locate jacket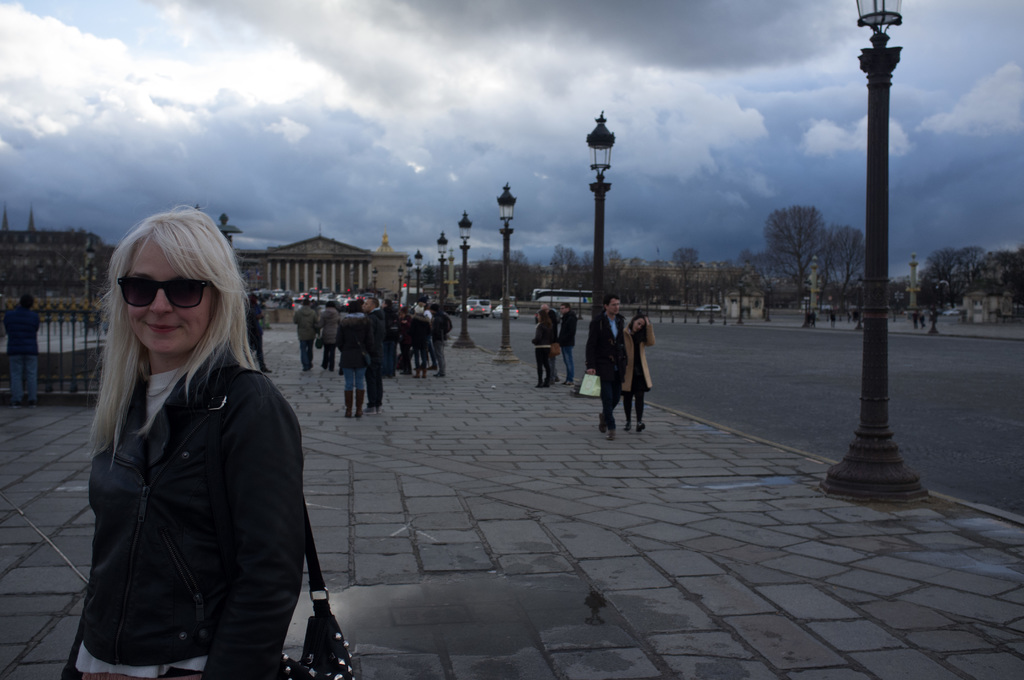
detection(529, 318, 555, 349)
